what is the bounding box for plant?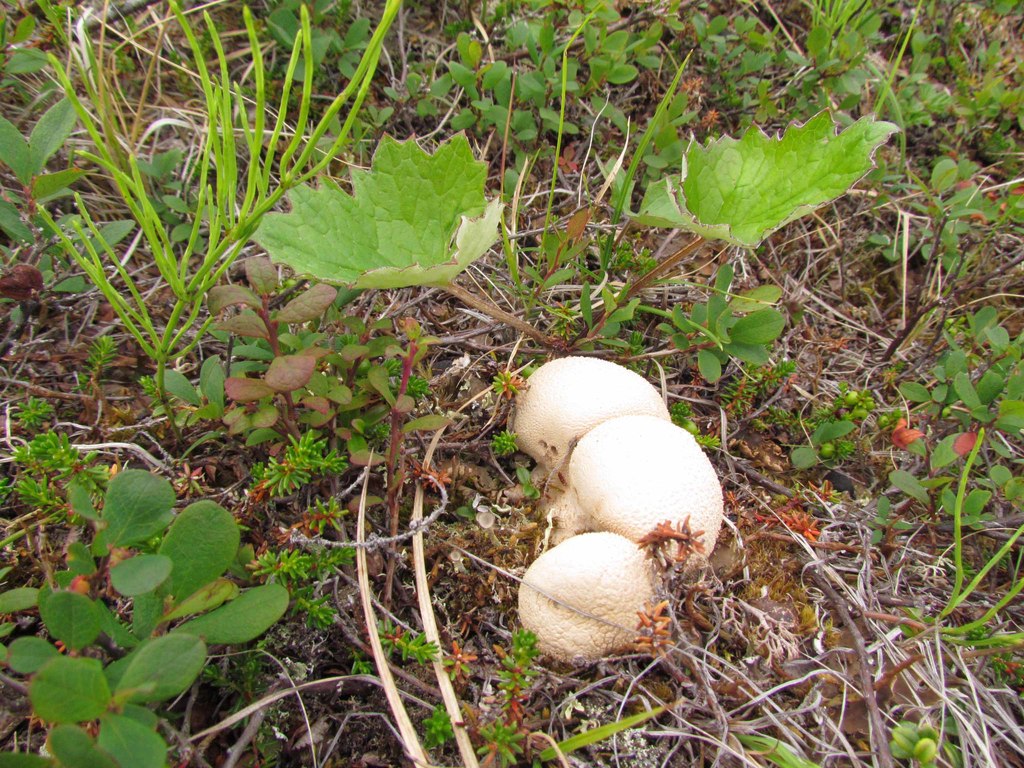
region(371, 612, 447, 675).
